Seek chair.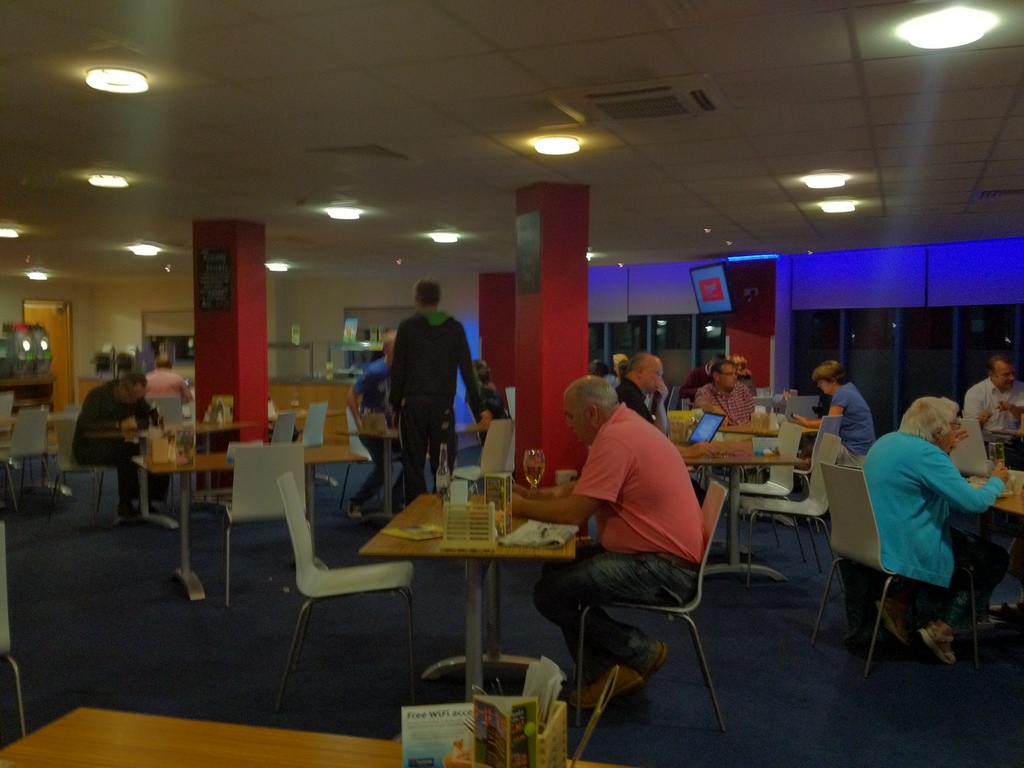
212, 446, 307, 607.
